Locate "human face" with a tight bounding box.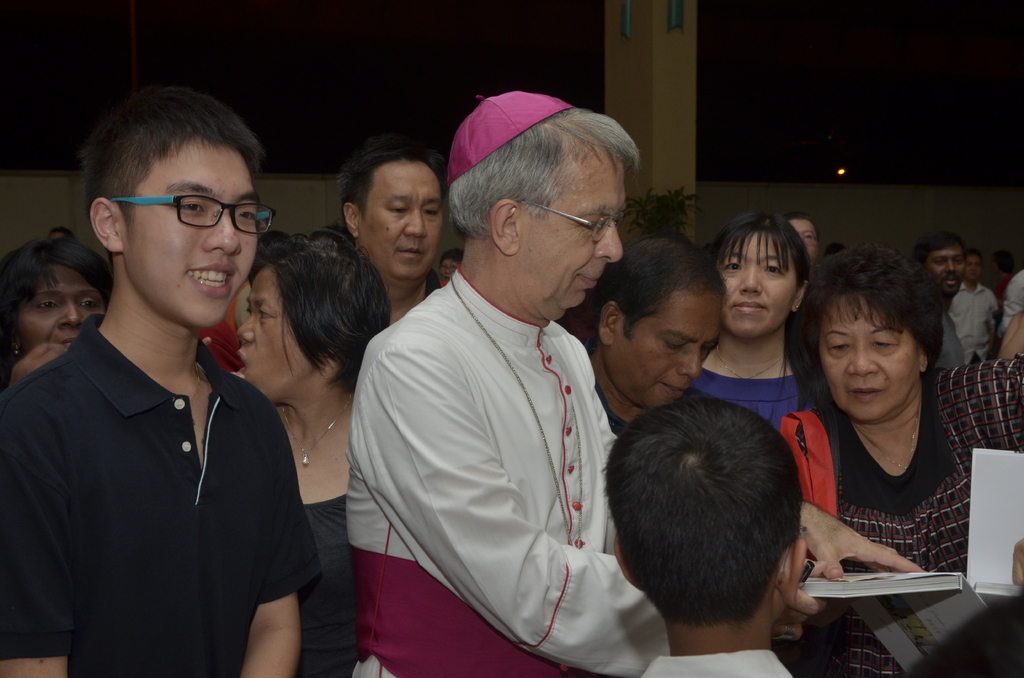
<box>516,162,623,315</box>.
